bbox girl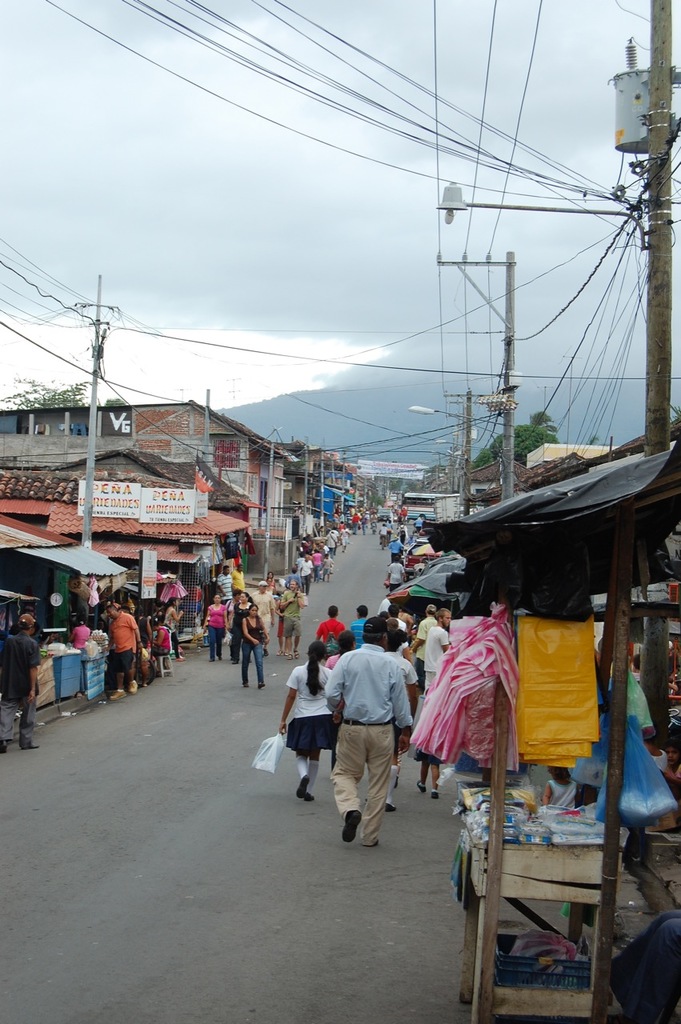
[x1=284, y1=641, x2=333, y2=790]
